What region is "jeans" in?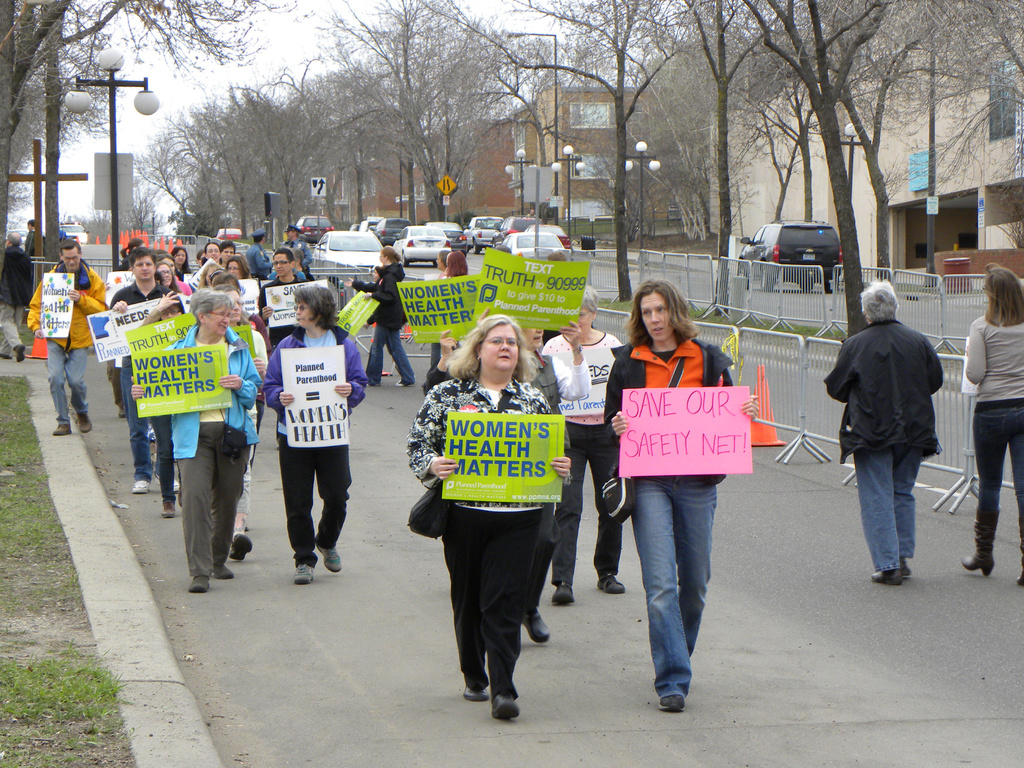
x1=120, y1=355, x2=147, y2=479.
